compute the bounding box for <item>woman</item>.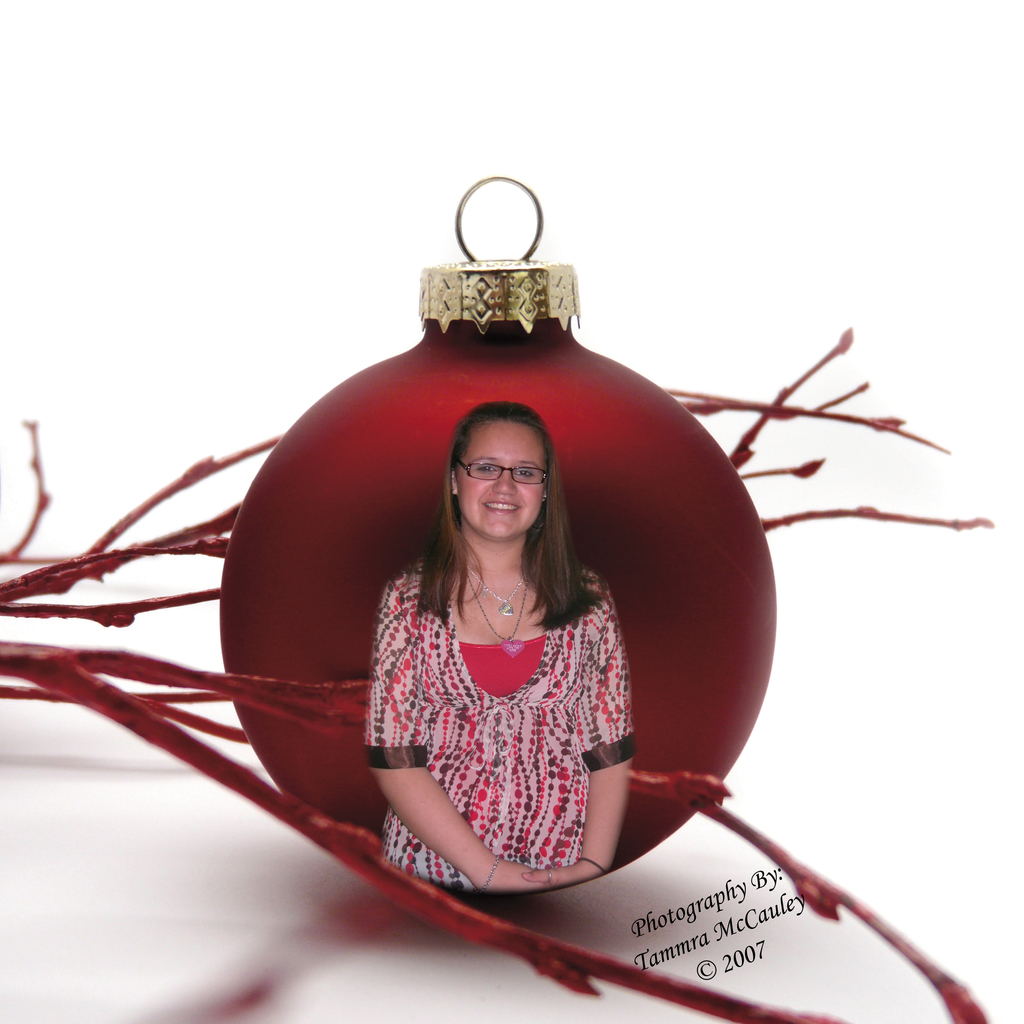
260, 339, 733, 949.
